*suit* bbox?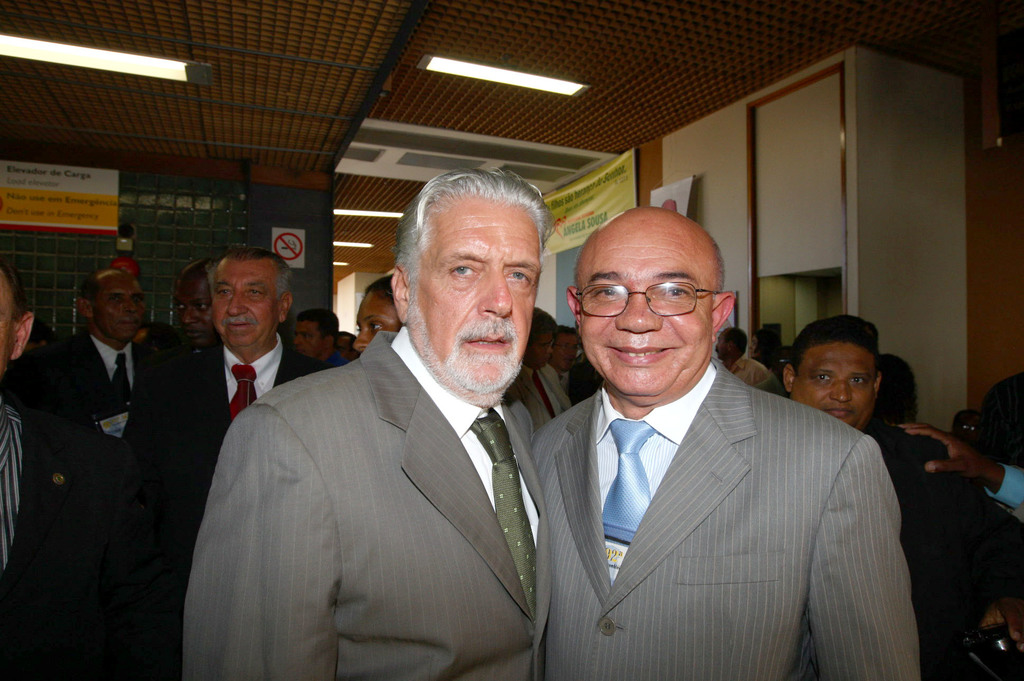
(left=20, top=326, right=188, bottom=556)
